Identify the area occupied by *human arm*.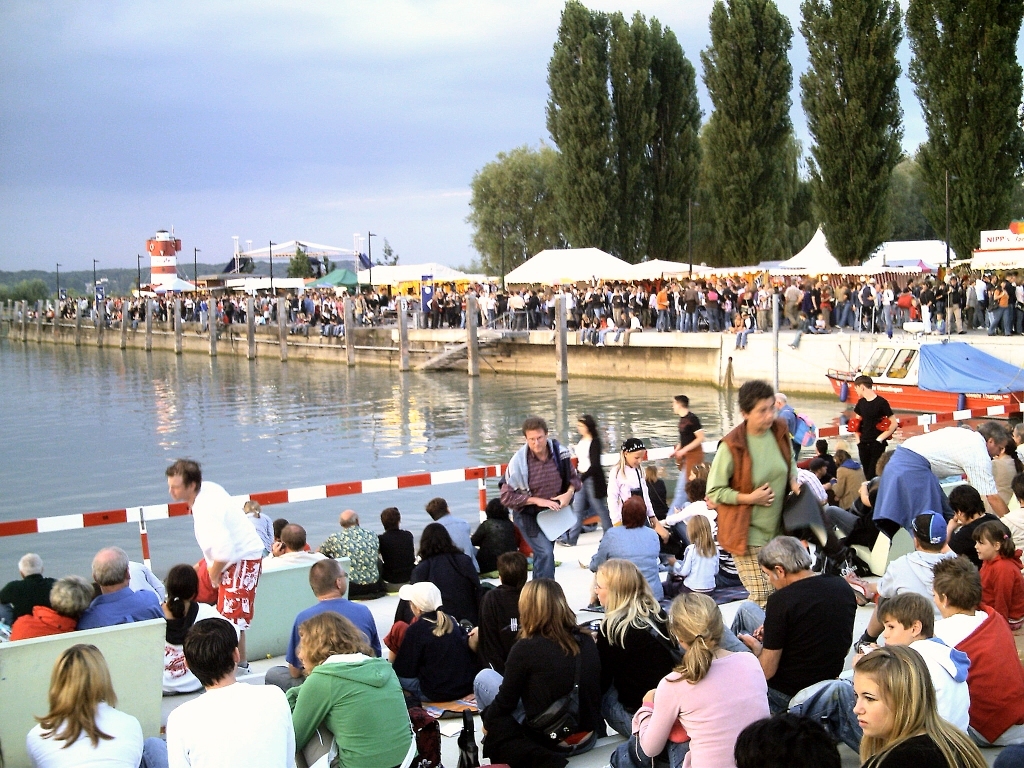
Area: [left=505, top=455, right=559, bottom=509].
